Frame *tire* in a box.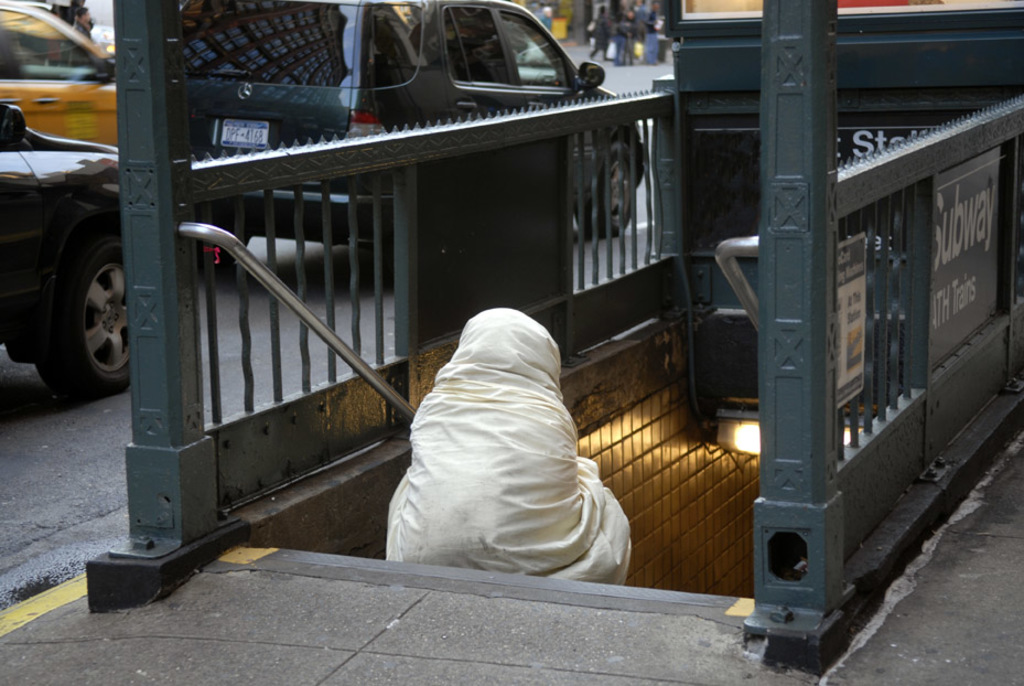
bbox=[183, 187, 241, 266].
